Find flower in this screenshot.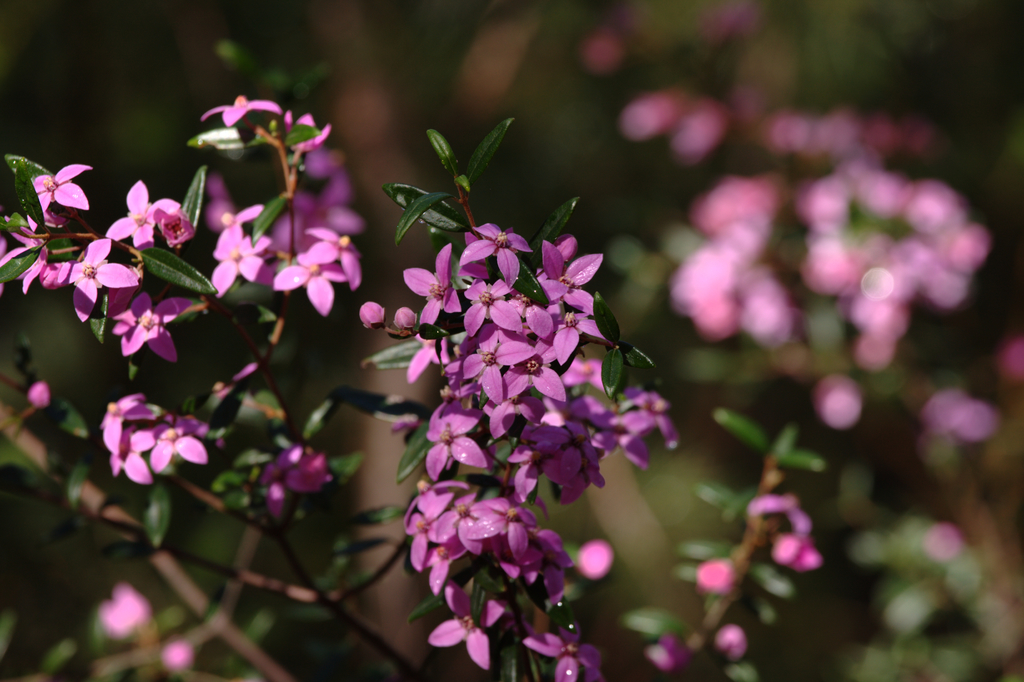
The bounding box for flower is [0,215,66,296].
